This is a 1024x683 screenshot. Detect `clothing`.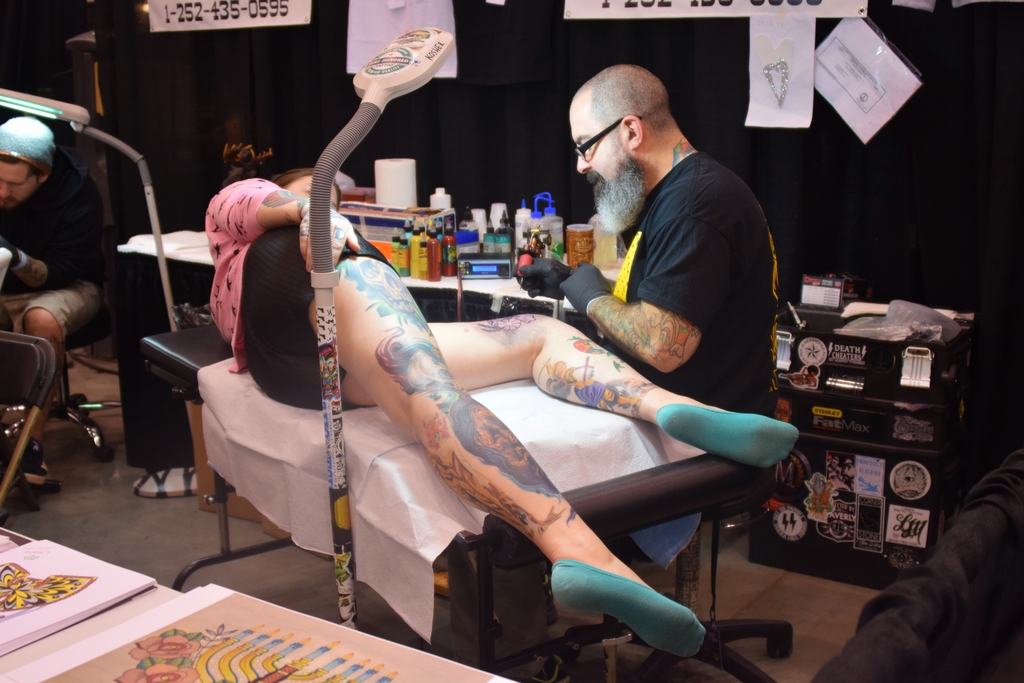
BBox(589, 149, 780, 507).
